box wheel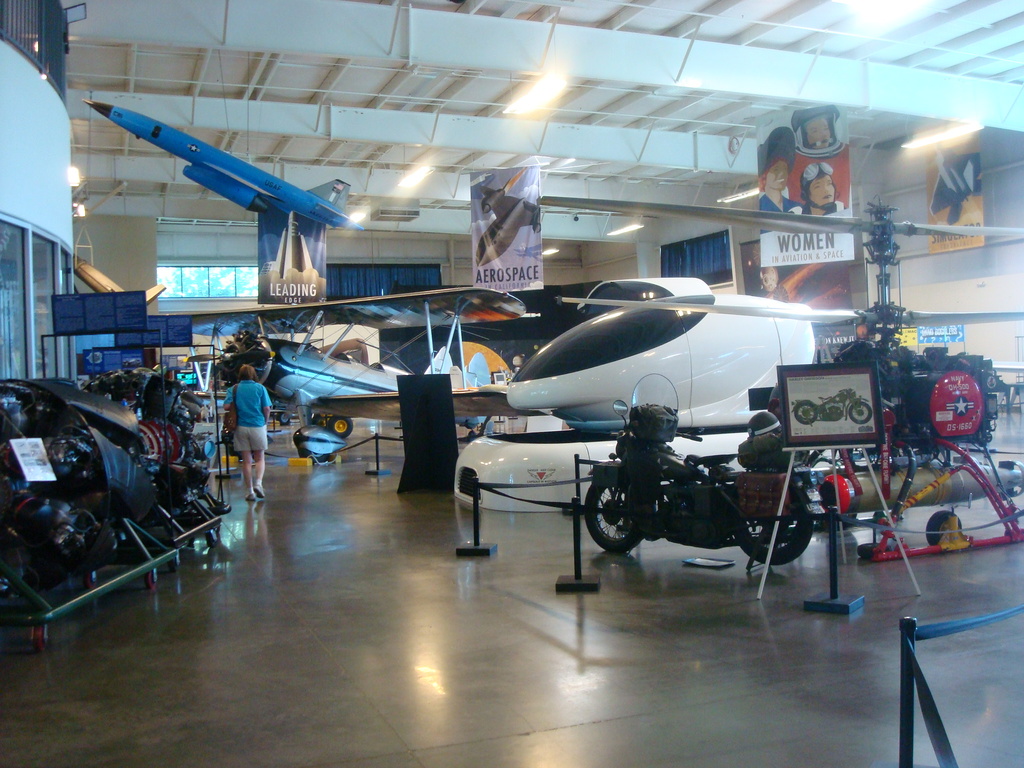
(583, 480, 654, 554)
